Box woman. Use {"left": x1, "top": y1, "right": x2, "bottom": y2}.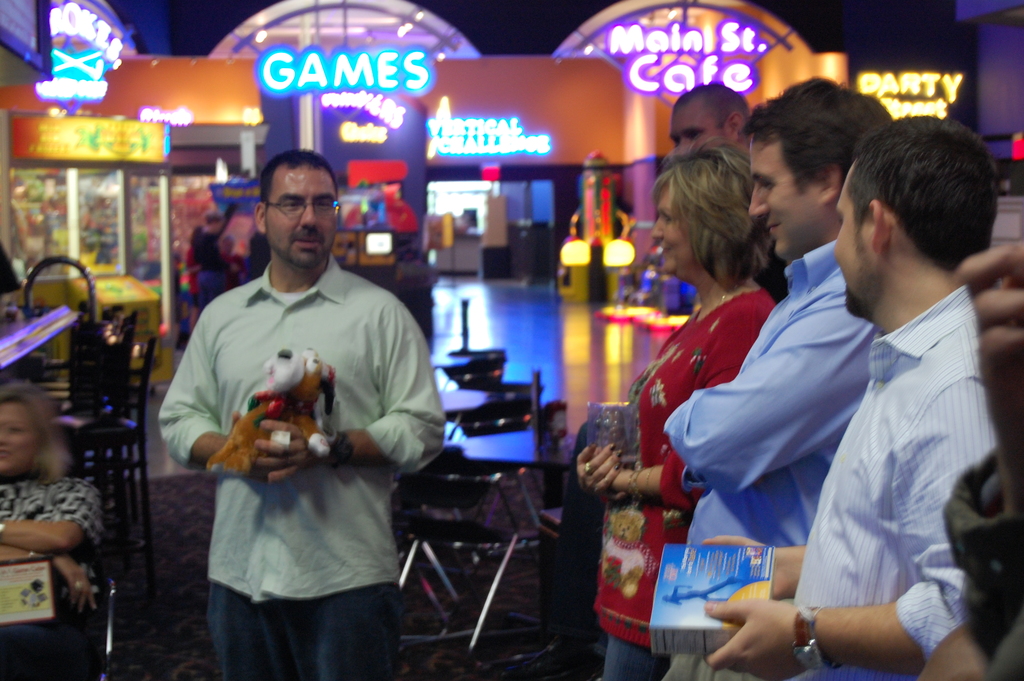
{"left": 576, "top": 139, "right": 777, "bottom": 680}.
